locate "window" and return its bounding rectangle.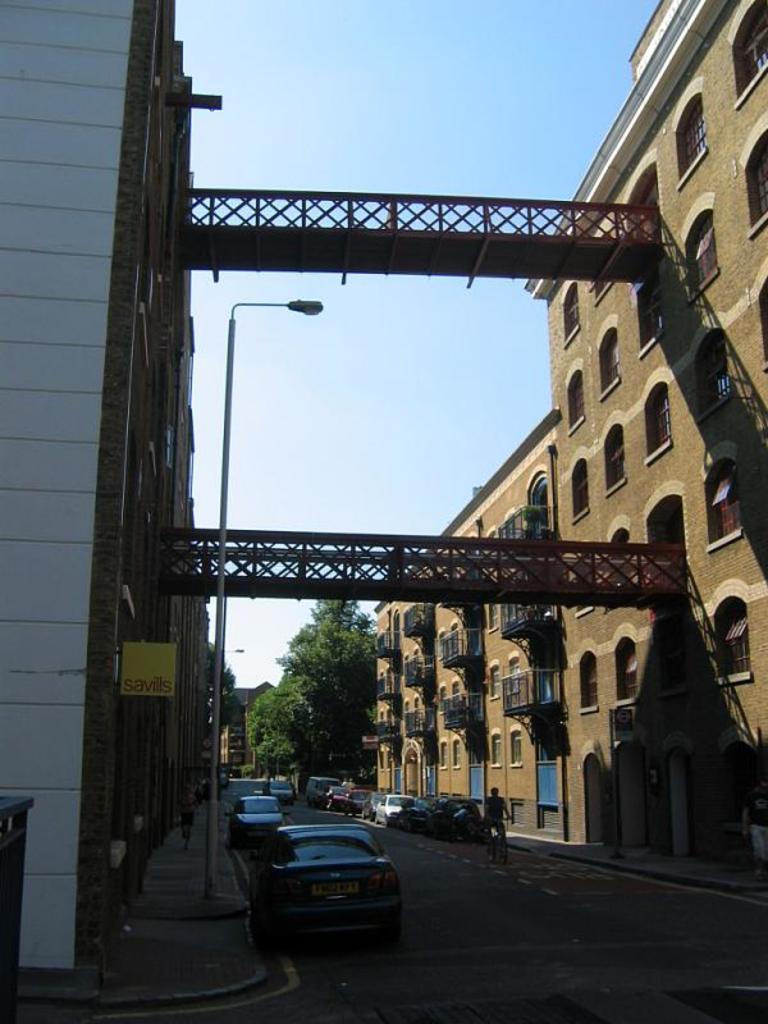
[557,276,580,347].
